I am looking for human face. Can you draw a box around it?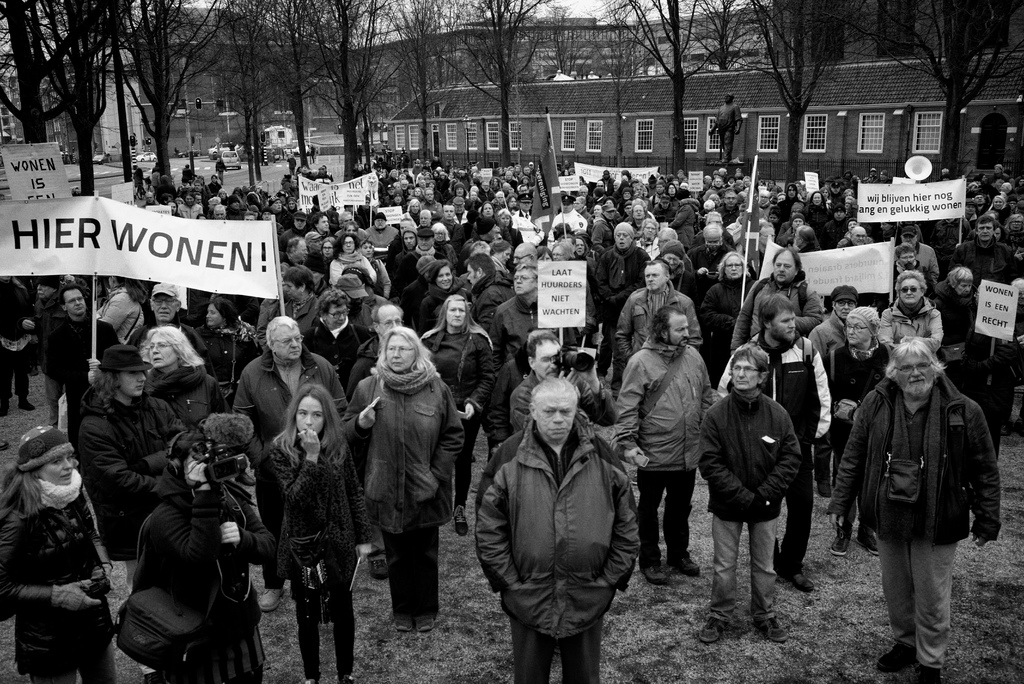
Sure, the bounding box is <bbox>404, 230, 416, 248</bbox>.
